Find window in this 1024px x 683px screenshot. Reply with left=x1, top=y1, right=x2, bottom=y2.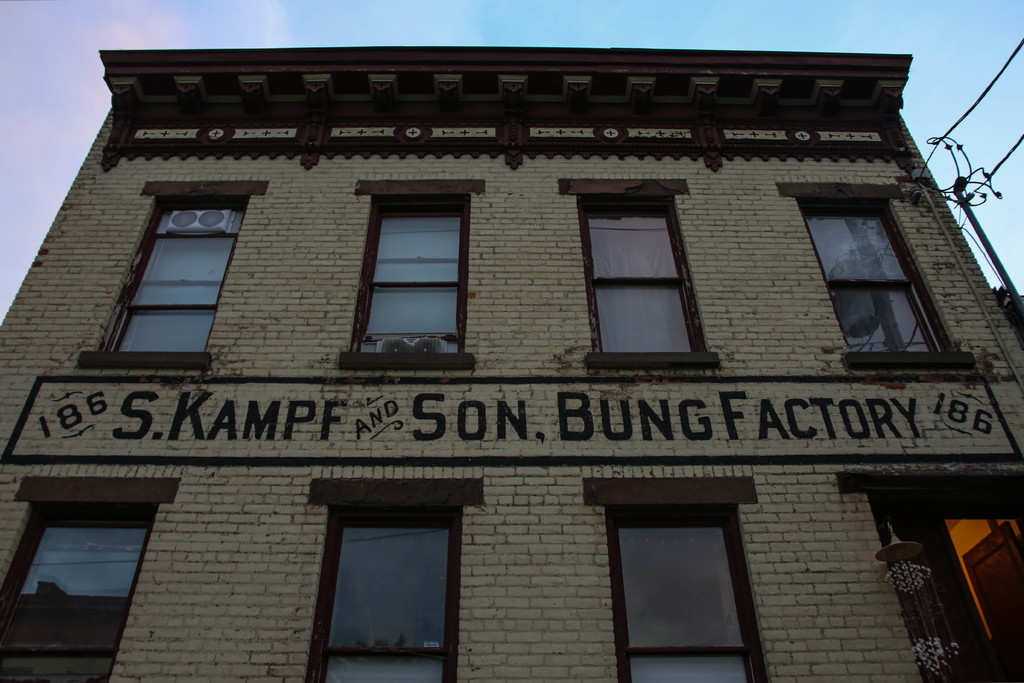
left=579, top=194, right=708, bottom=350.
